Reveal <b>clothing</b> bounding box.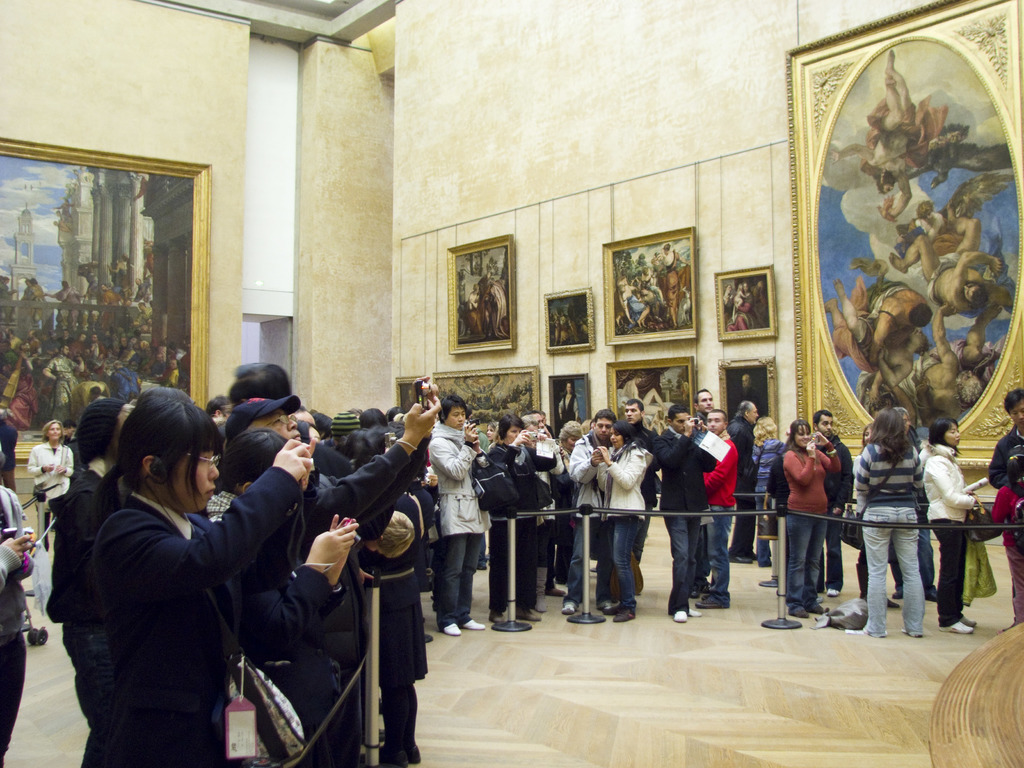
Revealed: 614:379:653:413.
